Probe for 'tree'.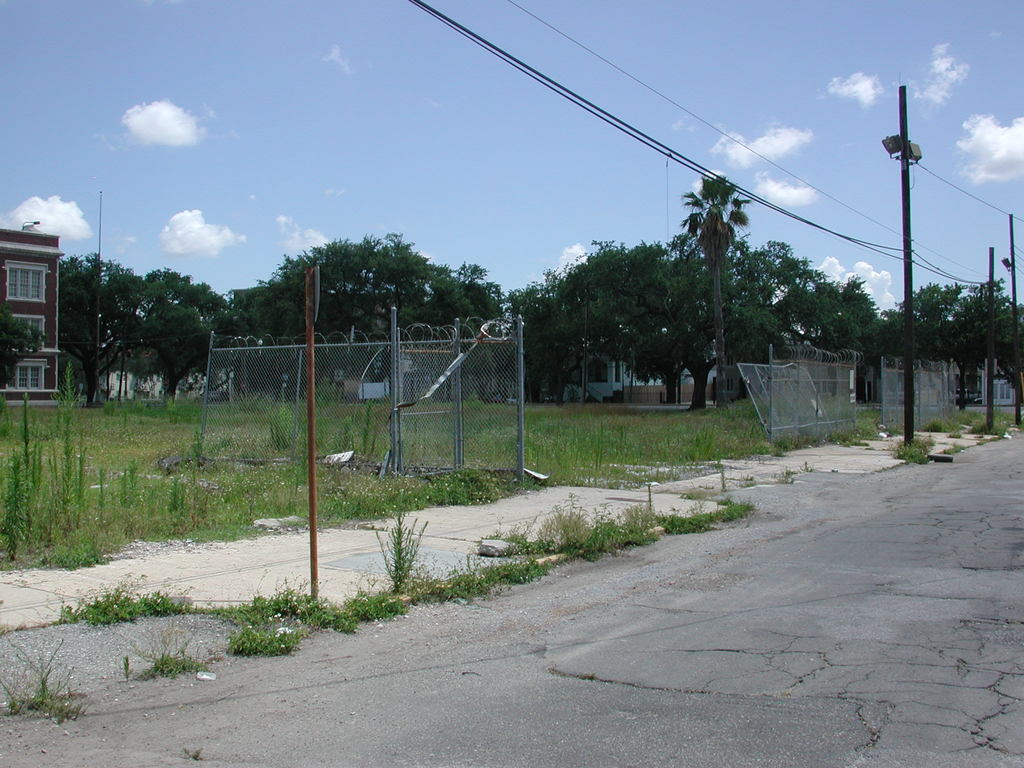
Probe result: {"left": 128, "top": 260, "right": 228, "bottom": 410}.
